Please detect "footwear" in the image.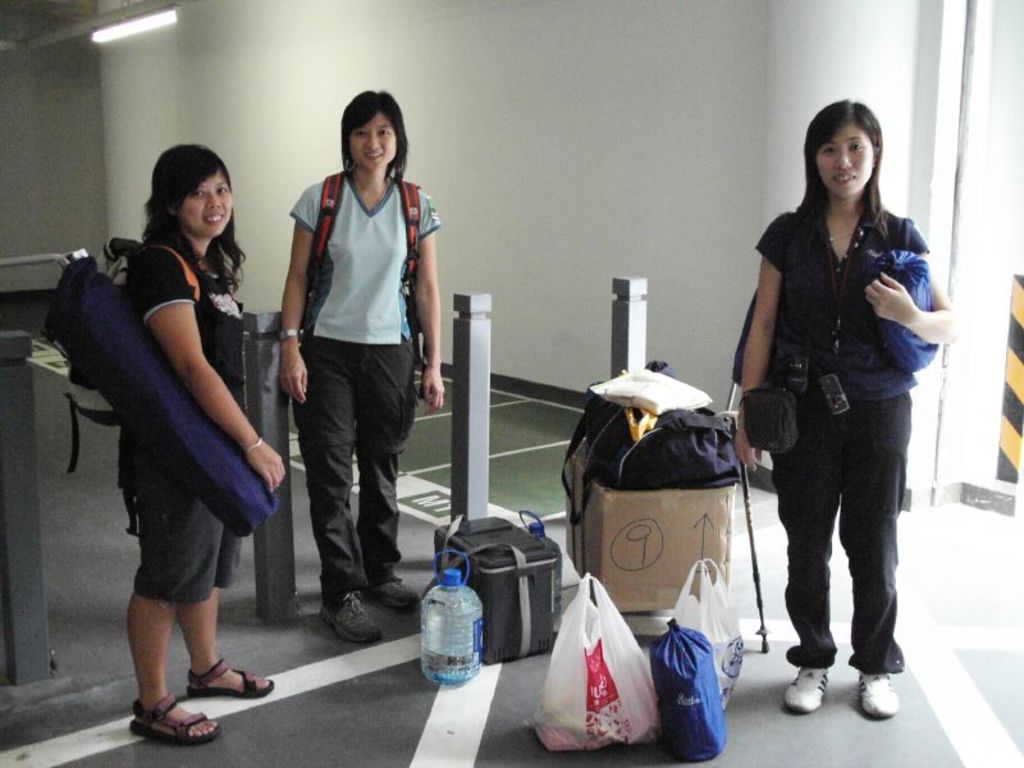
(left=315, top=594, right=380, bottom=645).
